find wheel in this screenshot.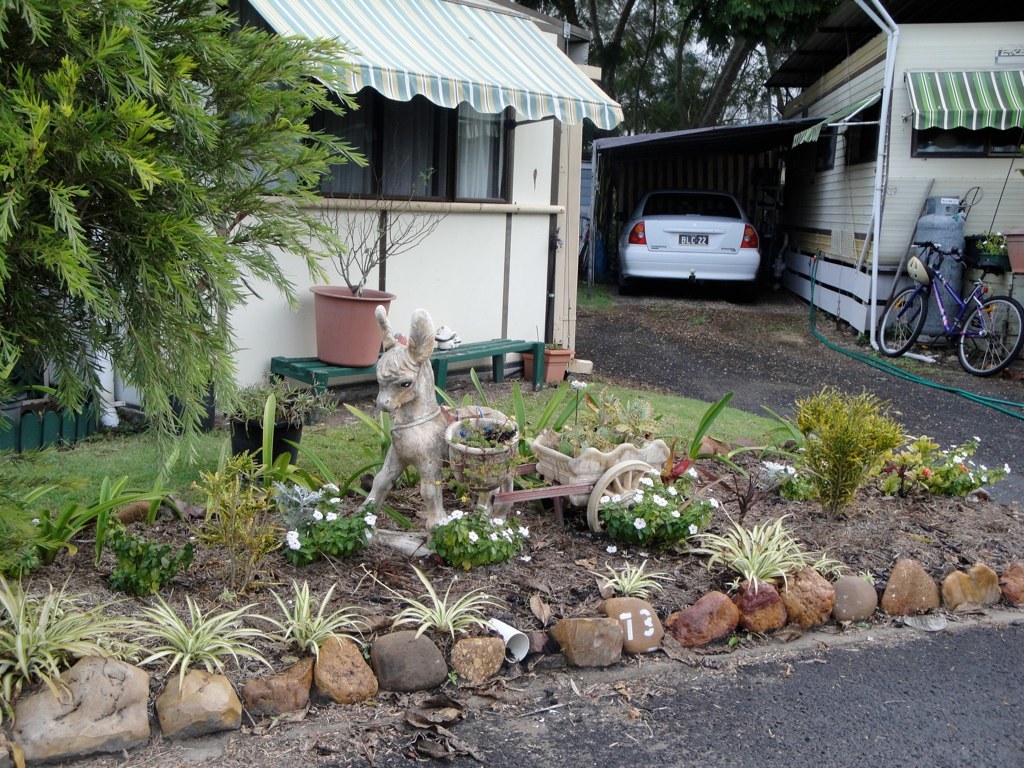
The bounding box for wheel is <bbox>876, 289, 929, 357</bbox>.
